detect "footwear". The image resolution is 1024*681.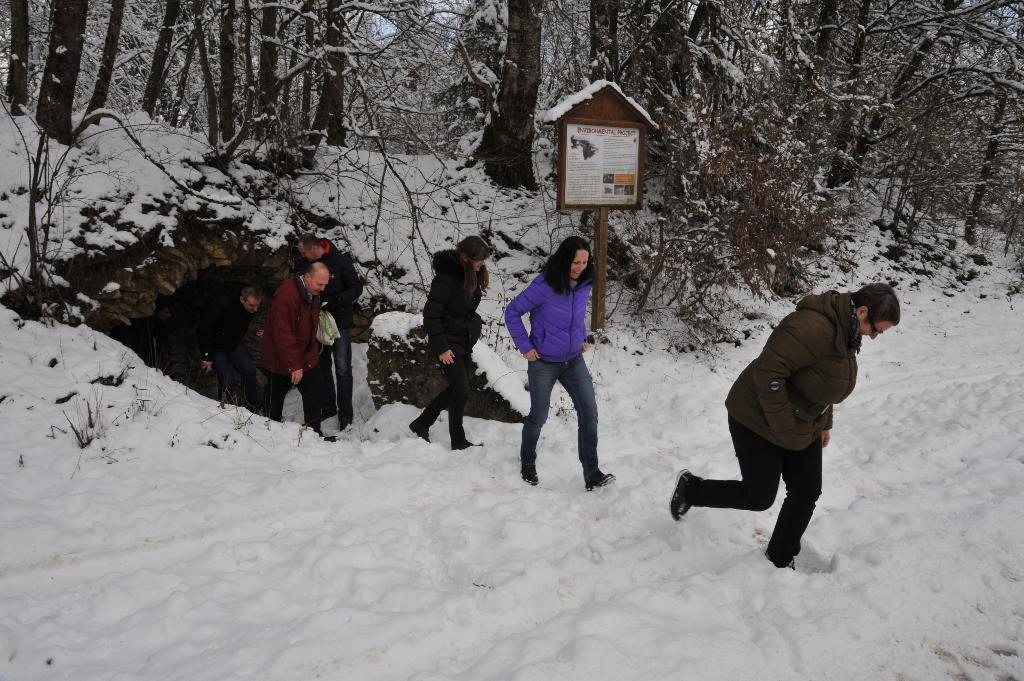
[413, 421, 435, 449].
